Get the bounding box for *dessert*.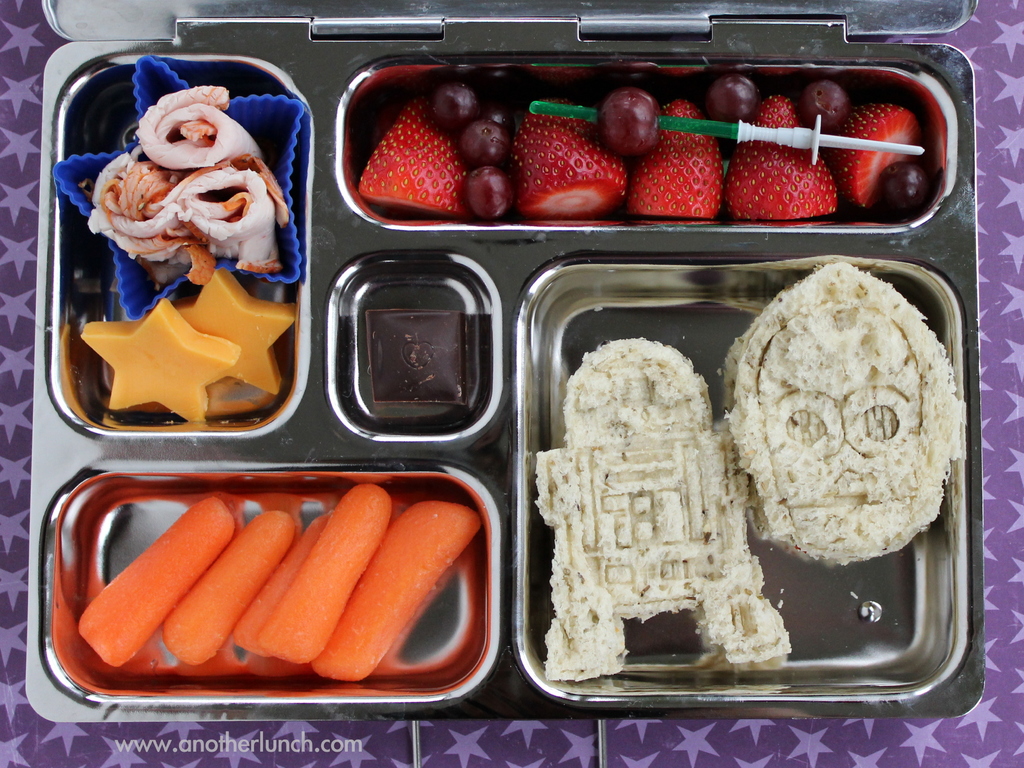
{"x1": 358, "y1": 101, "x2": 472, "y2": 216}.
